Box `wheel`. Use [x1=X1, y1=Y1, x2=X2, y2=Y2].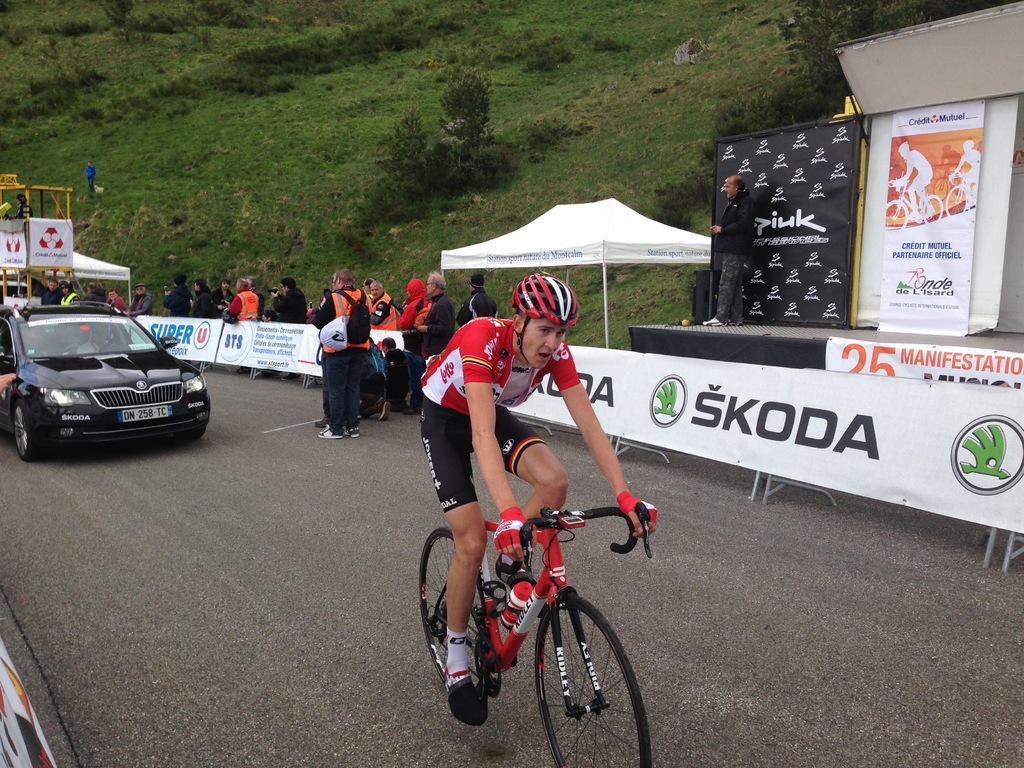
[x1=419, y1=527, x2=488, y2=683].
